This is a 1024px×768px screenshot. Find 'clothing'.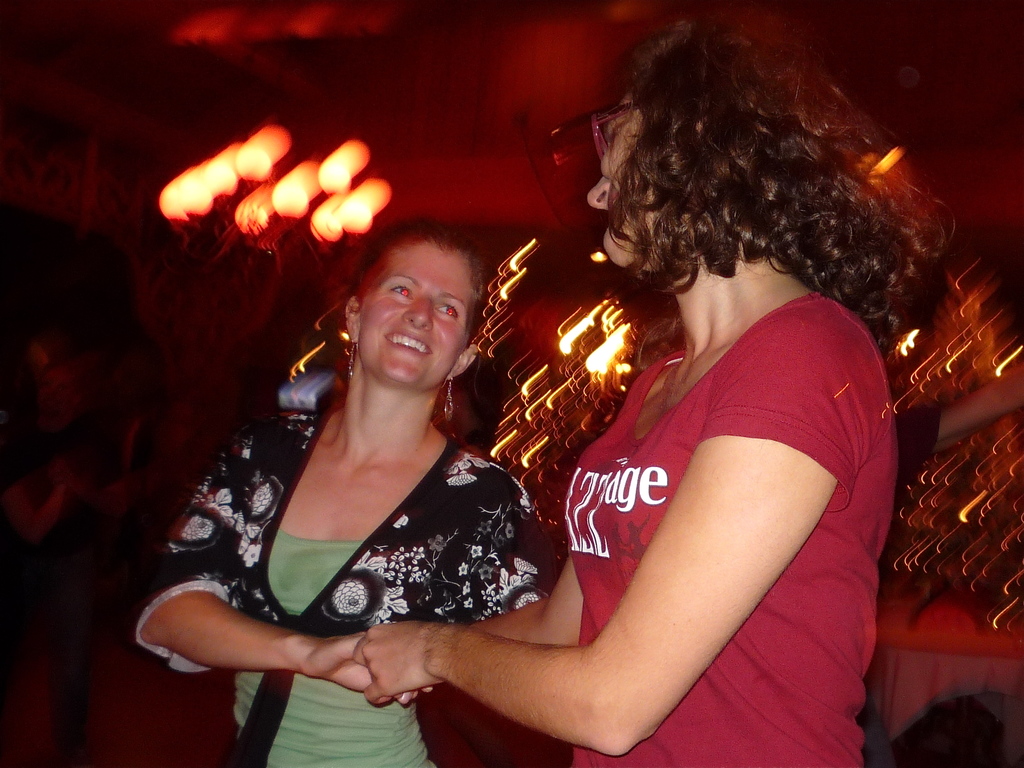
Bounding box: pyautogui.locateOnScreen(138, 401, 554, 767).
